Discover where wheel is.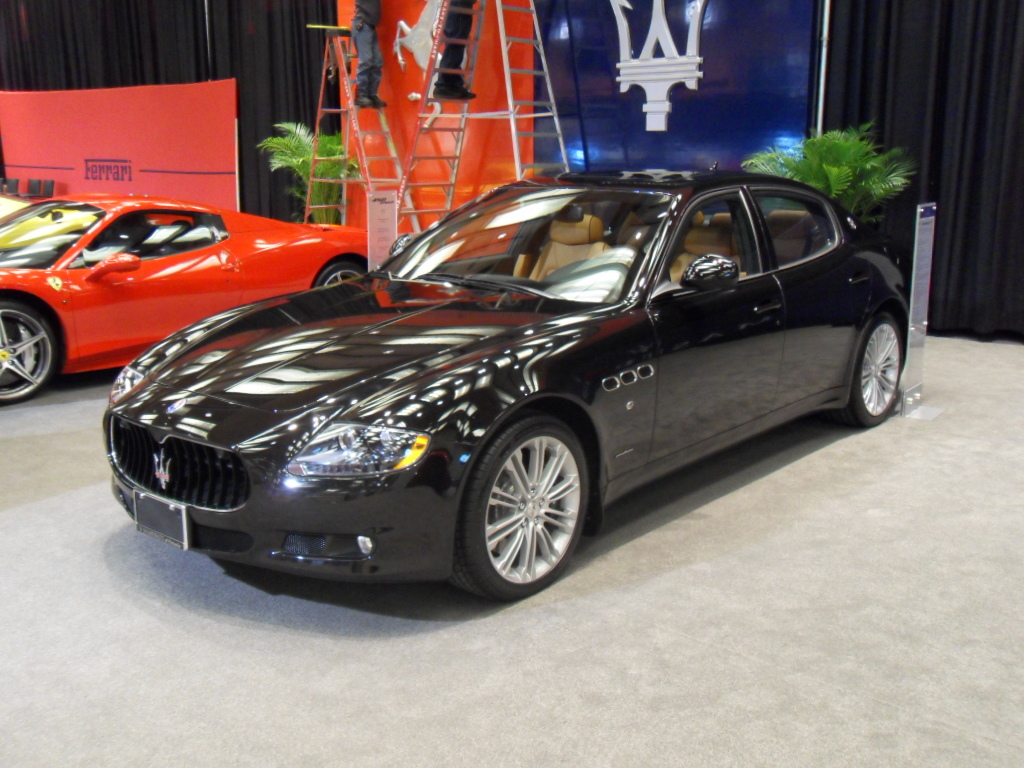
Discovered at bbox=(314, 262, 364, 286).
